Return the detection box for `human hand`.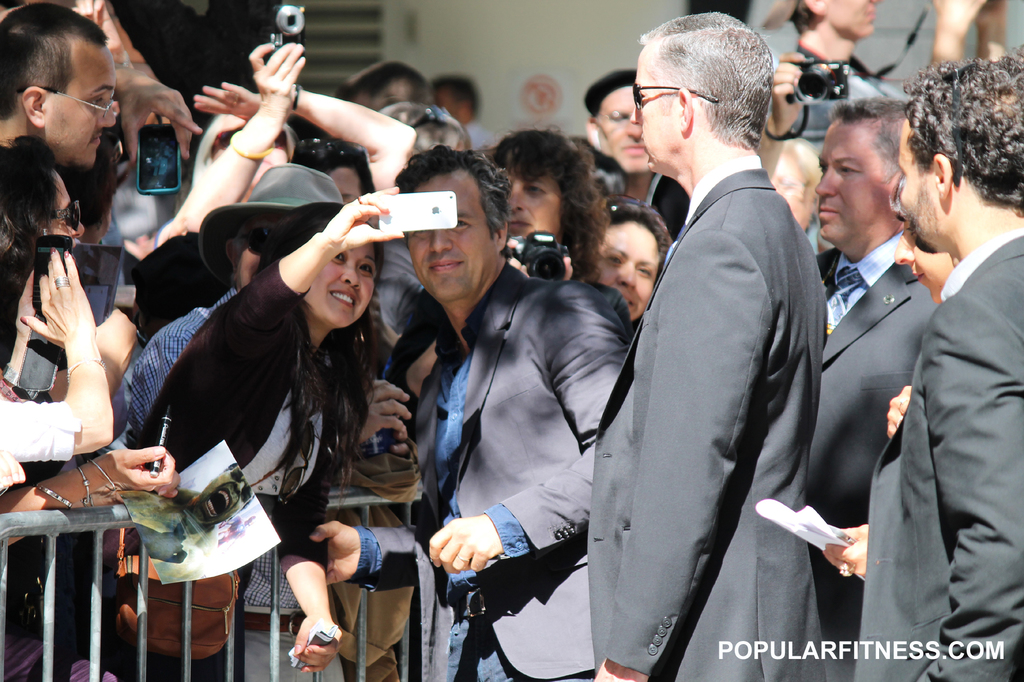
bbox=(771, 47, 809, 134).
